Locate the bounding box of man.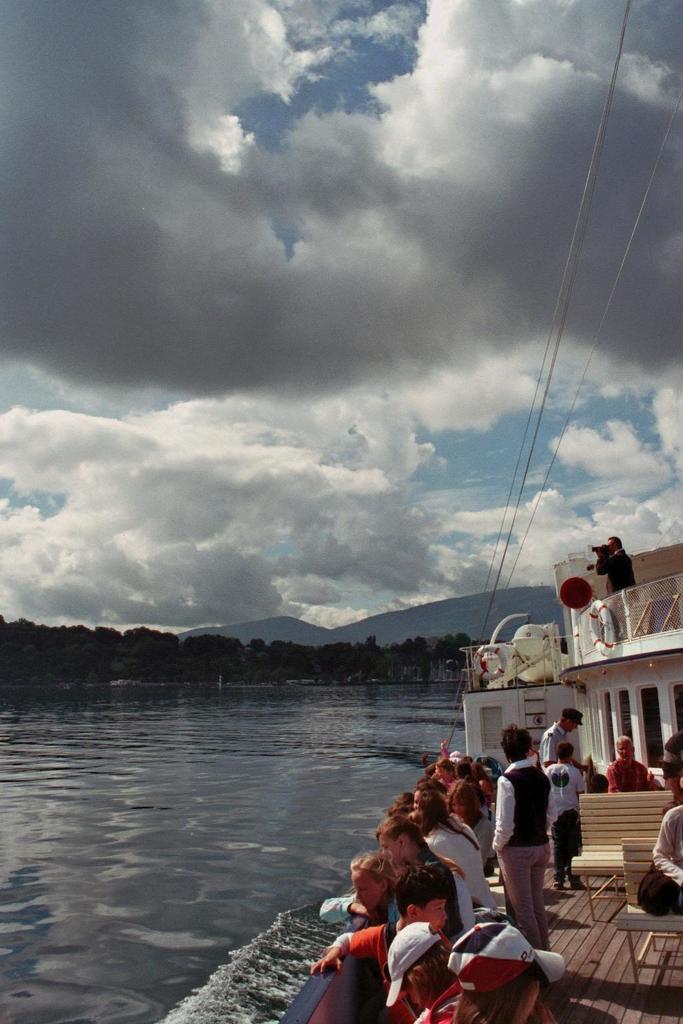
Bounding box: BBox(594, 533, 640, 599).
